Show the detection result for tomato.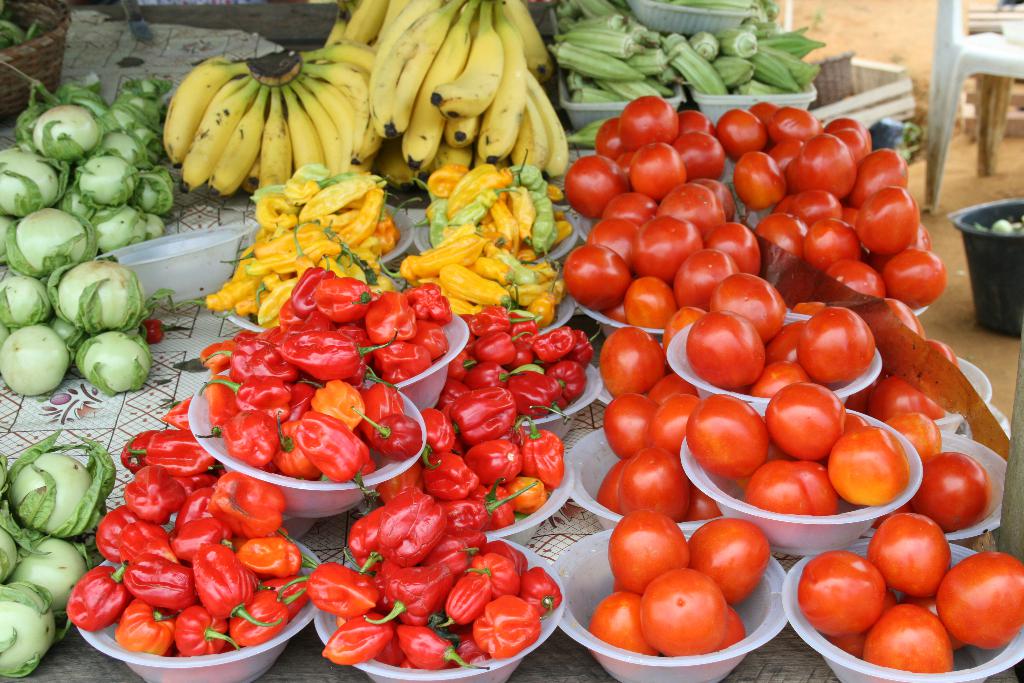
region(788, 185, 837, 220).
